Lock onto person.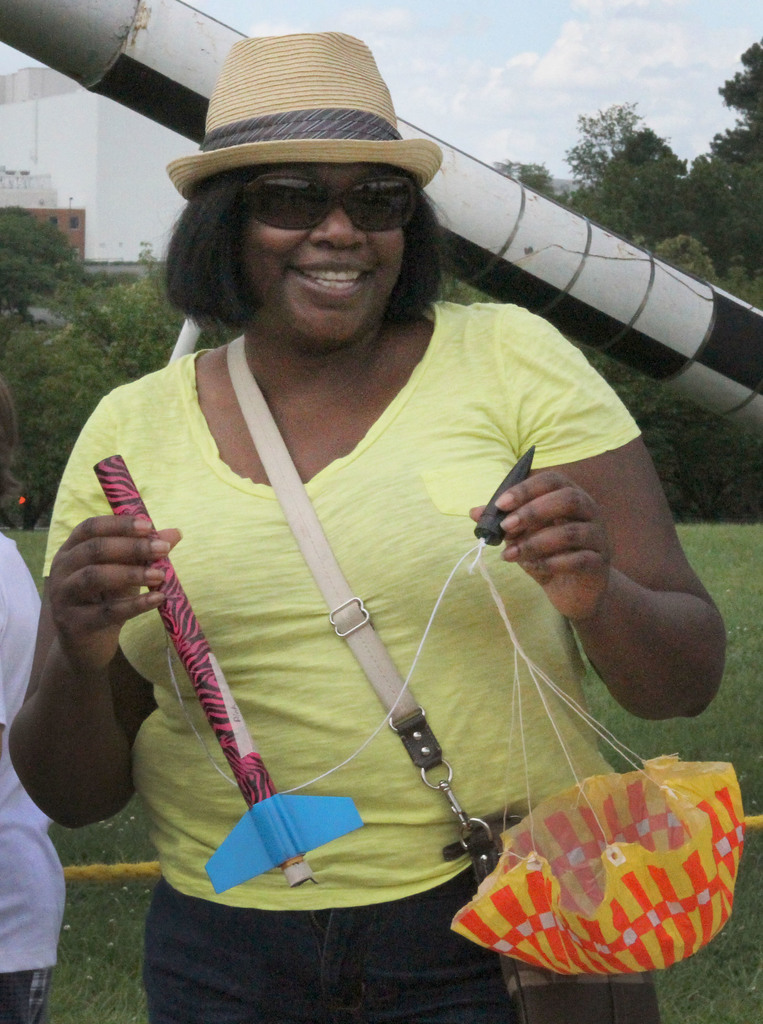
Locked: BBox(10, 30, 728, 1023).
